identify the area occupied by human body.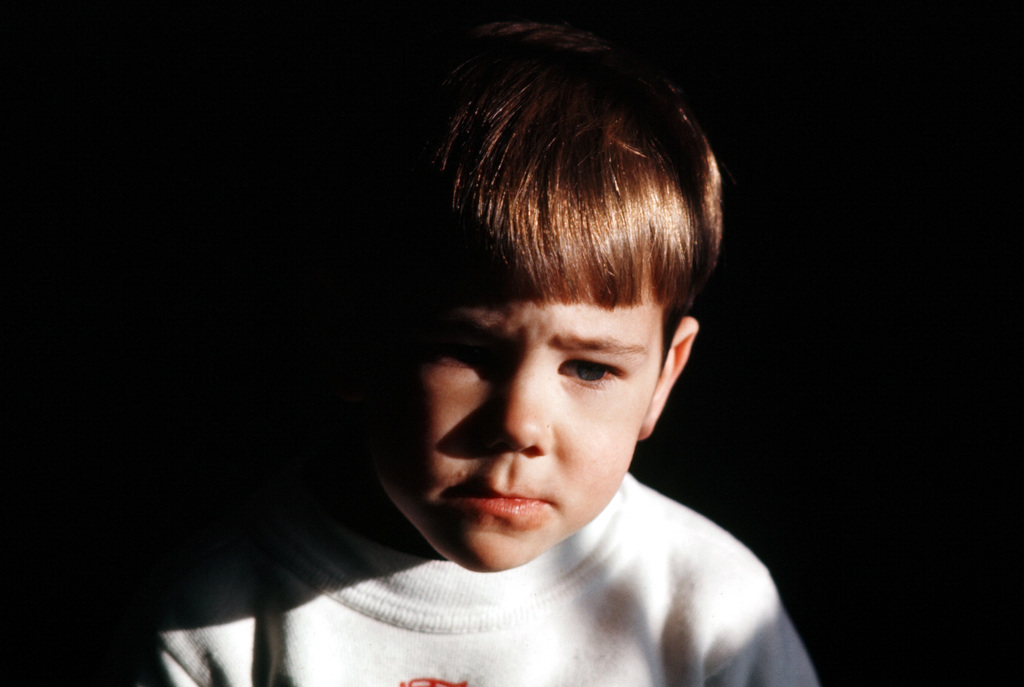
Area: 260 15 823 685.
